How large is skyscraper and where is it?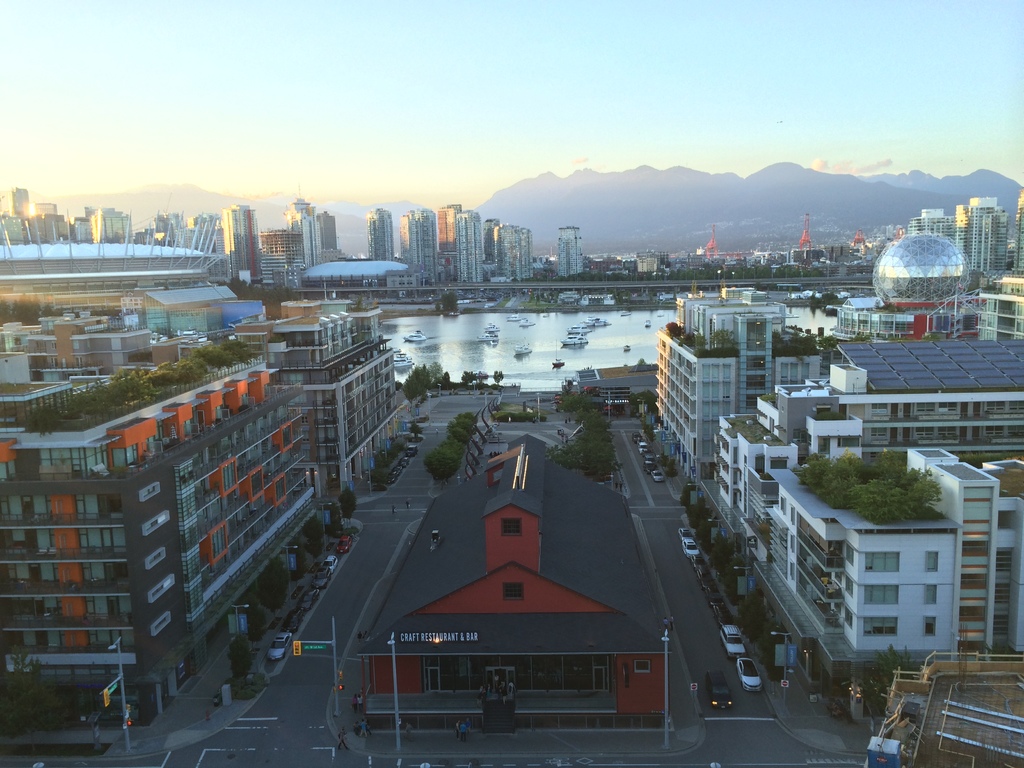
Bounding box: [x1=435, y1=200, x2=489, y2=285].
